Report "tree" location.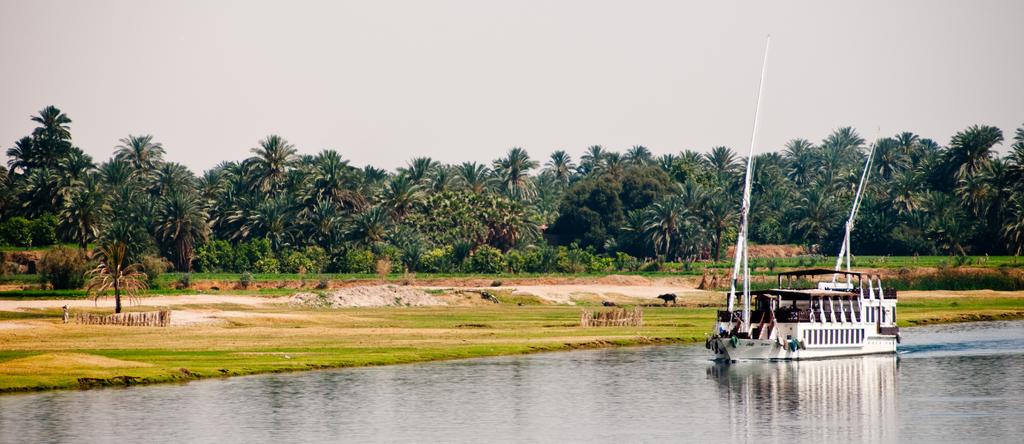
Report: BBox(623, 141, 657, 159).
